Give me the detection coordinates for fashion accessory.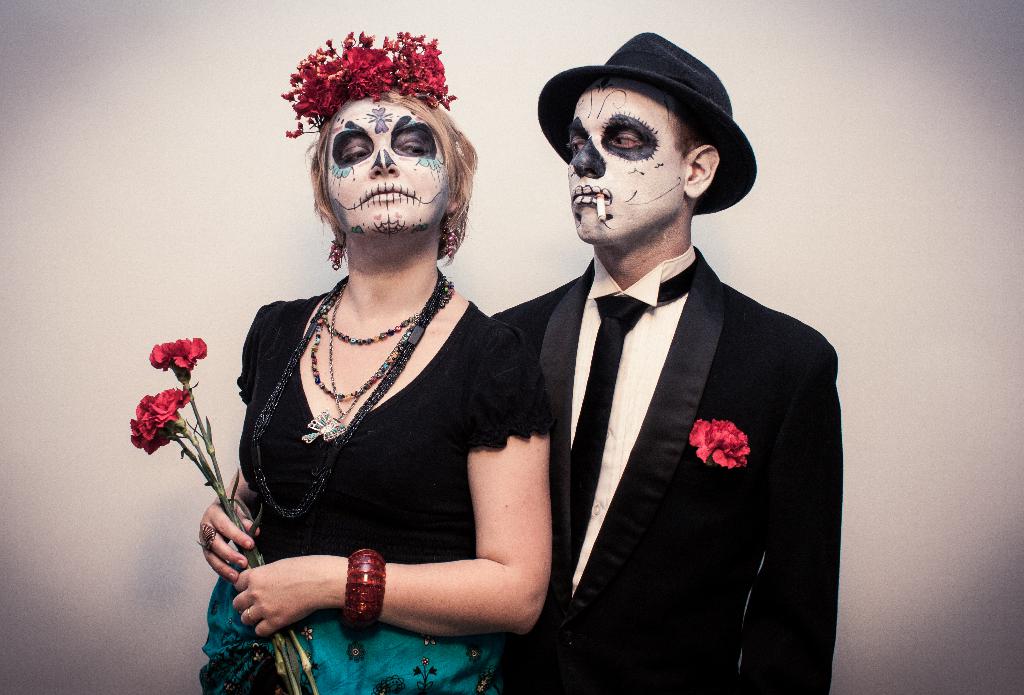
BBox(539, 31, 751, 217).
